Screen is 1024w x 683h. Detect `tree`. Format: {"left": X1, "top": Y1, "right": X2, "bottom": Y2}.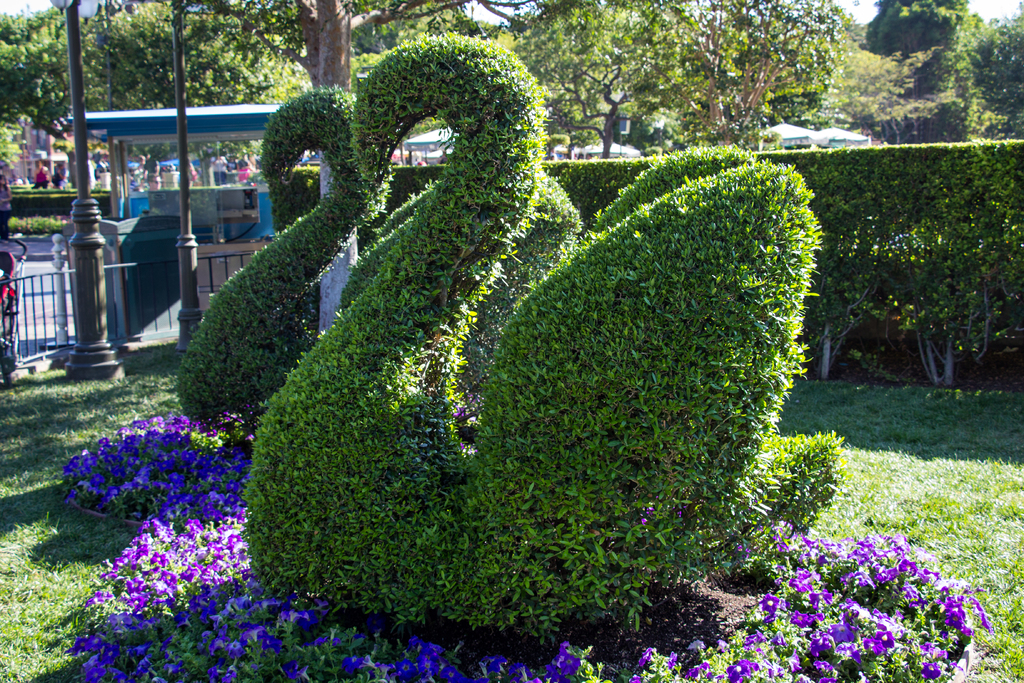
{"left": 87, "top": 0, "right": 237, "bottom": 105}.
